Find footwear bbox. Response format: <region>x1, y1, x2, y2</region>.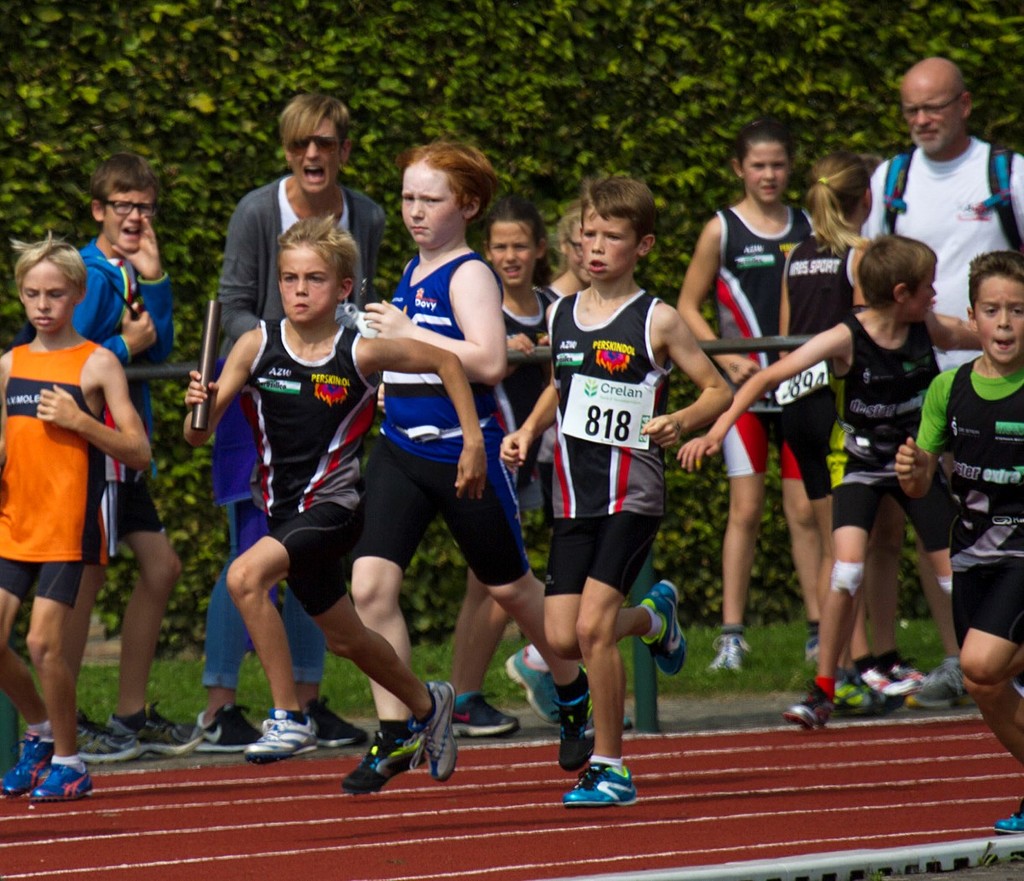
<region>702, 631, 747, 672</region>.
